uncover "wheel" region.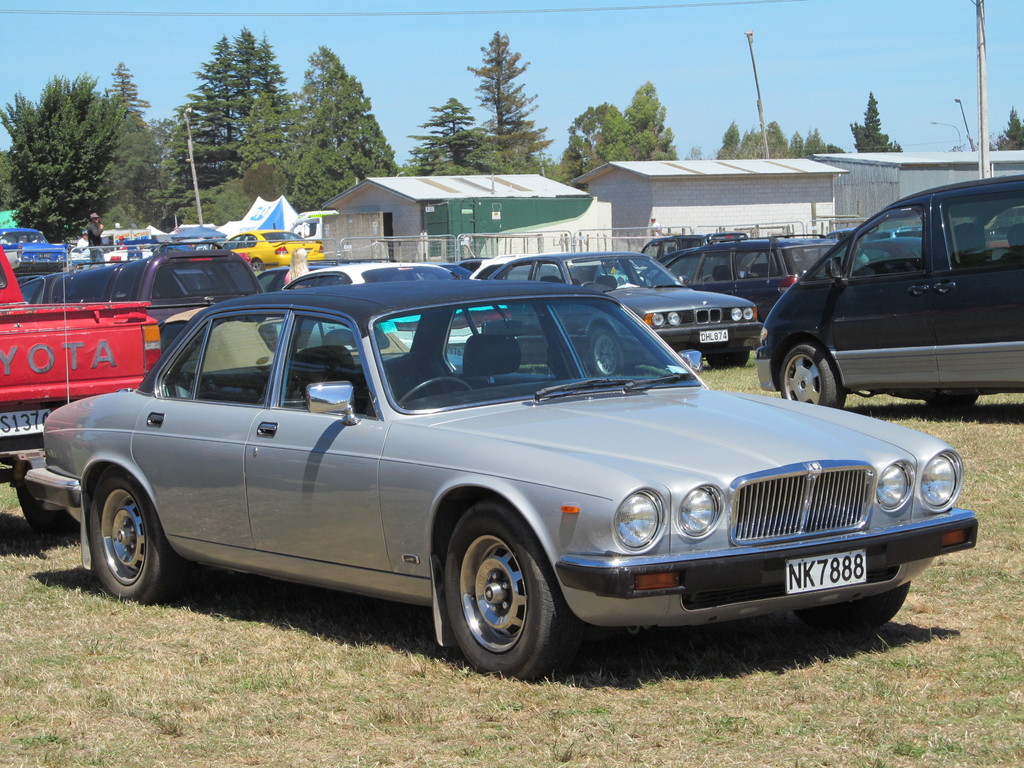
Uncovered: BBox(15, 482, 80, 538).
